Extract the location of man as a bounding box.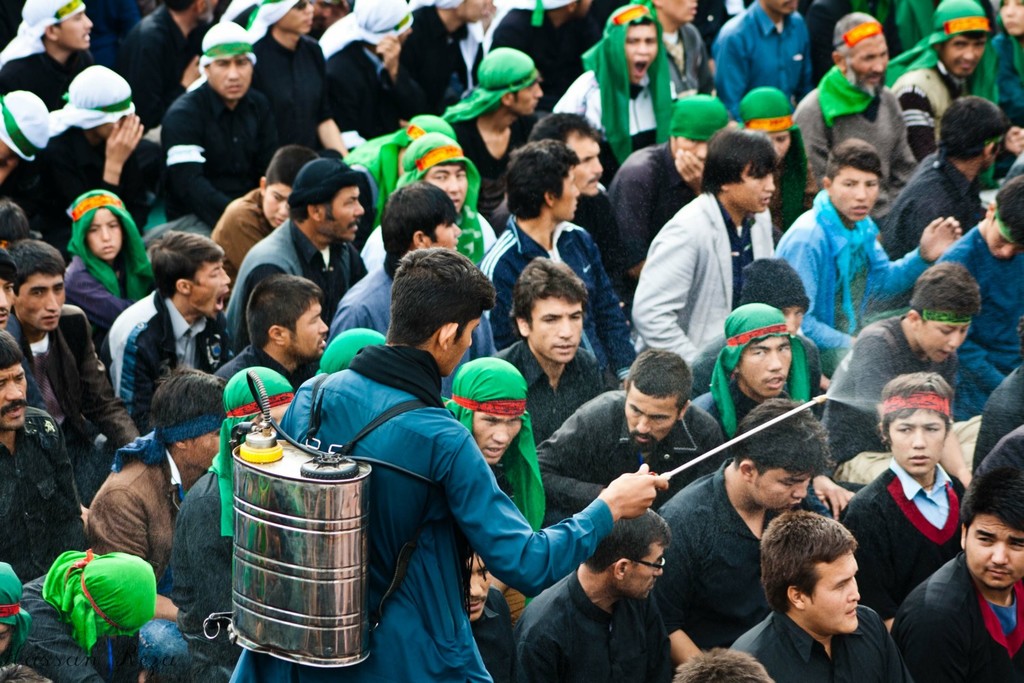
BBox(433, 36, 554, 201).
